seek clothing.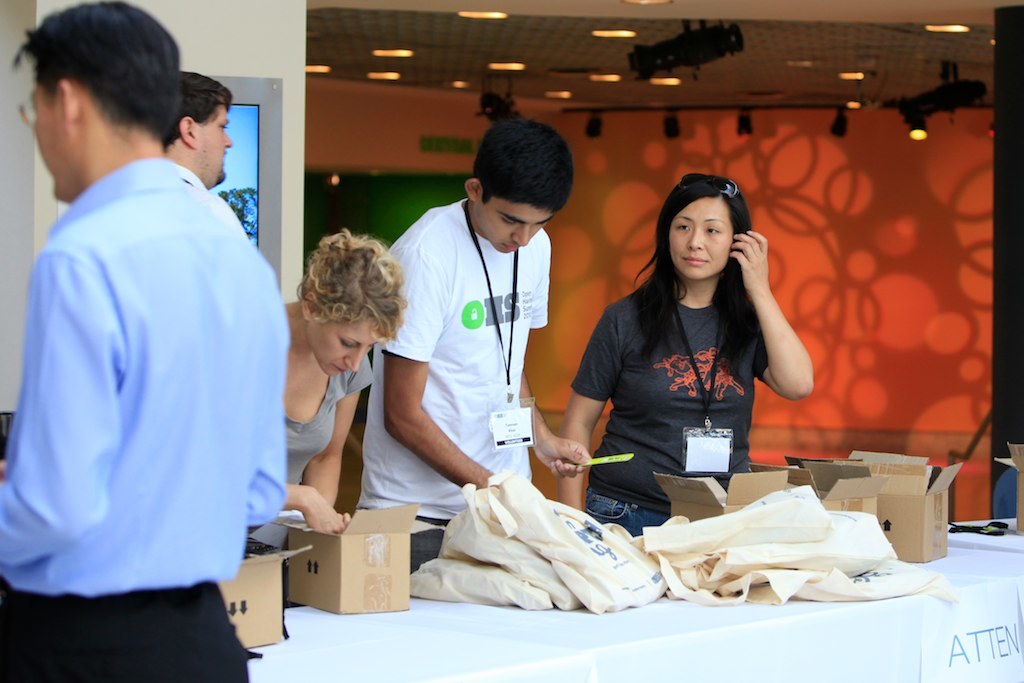
bbox=(239, 350, 374, 563).
